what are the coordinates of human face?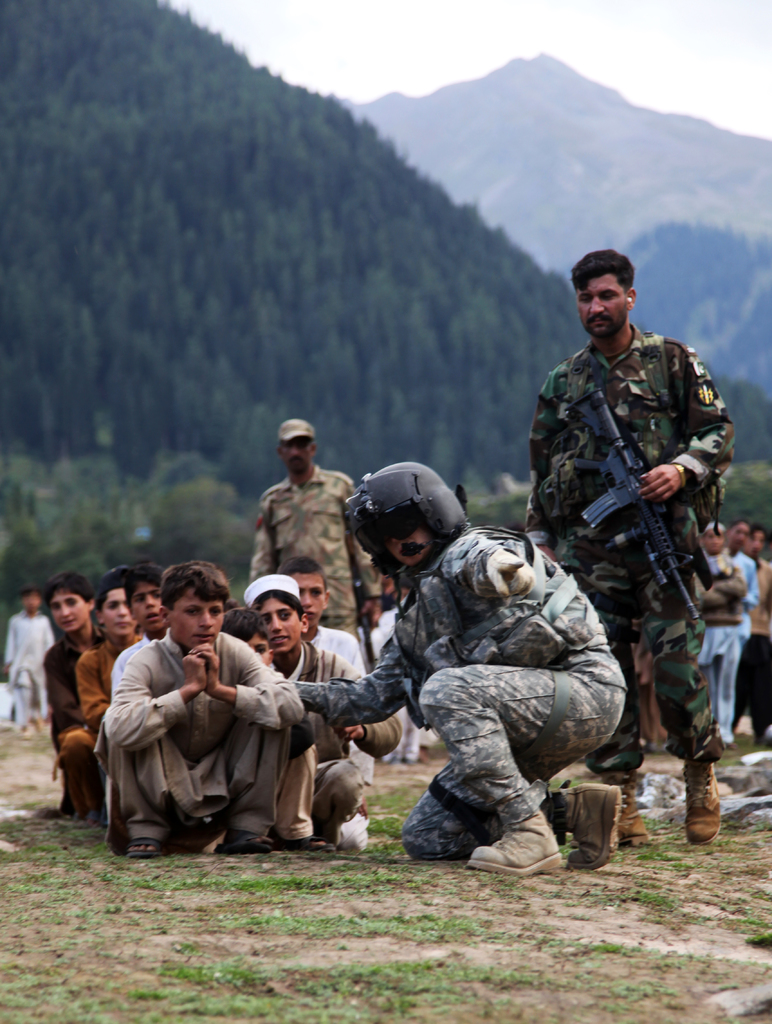
box(45, 588, 93, 633).
